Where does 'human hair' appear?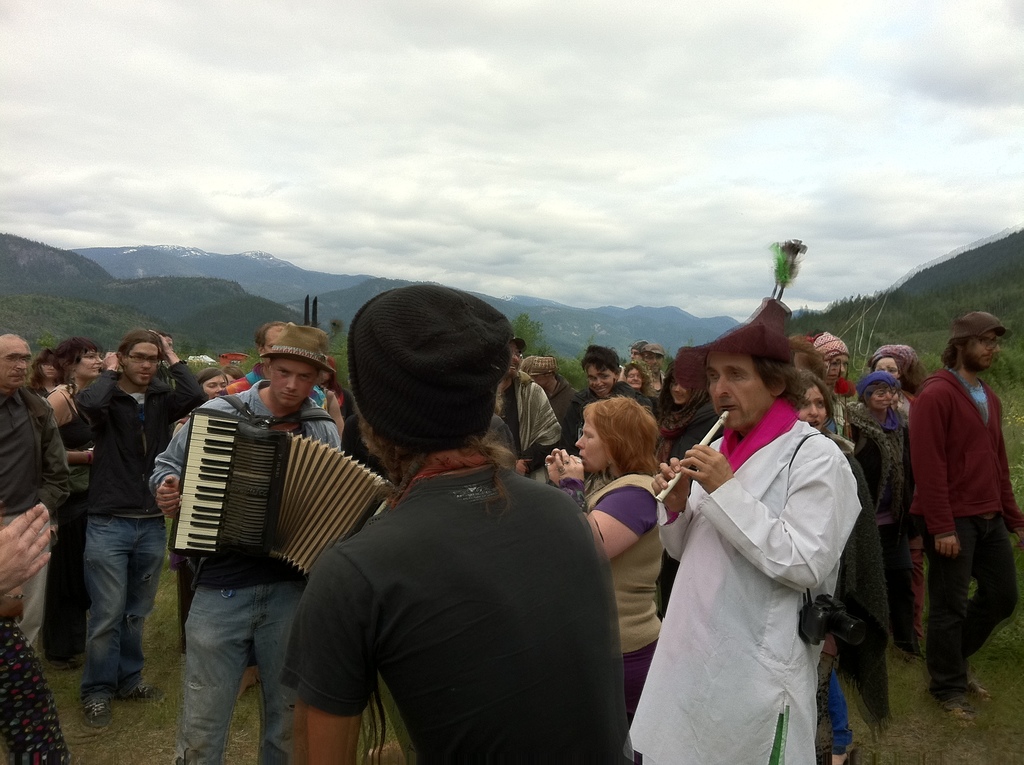
Appears at 353/409/519/505.
